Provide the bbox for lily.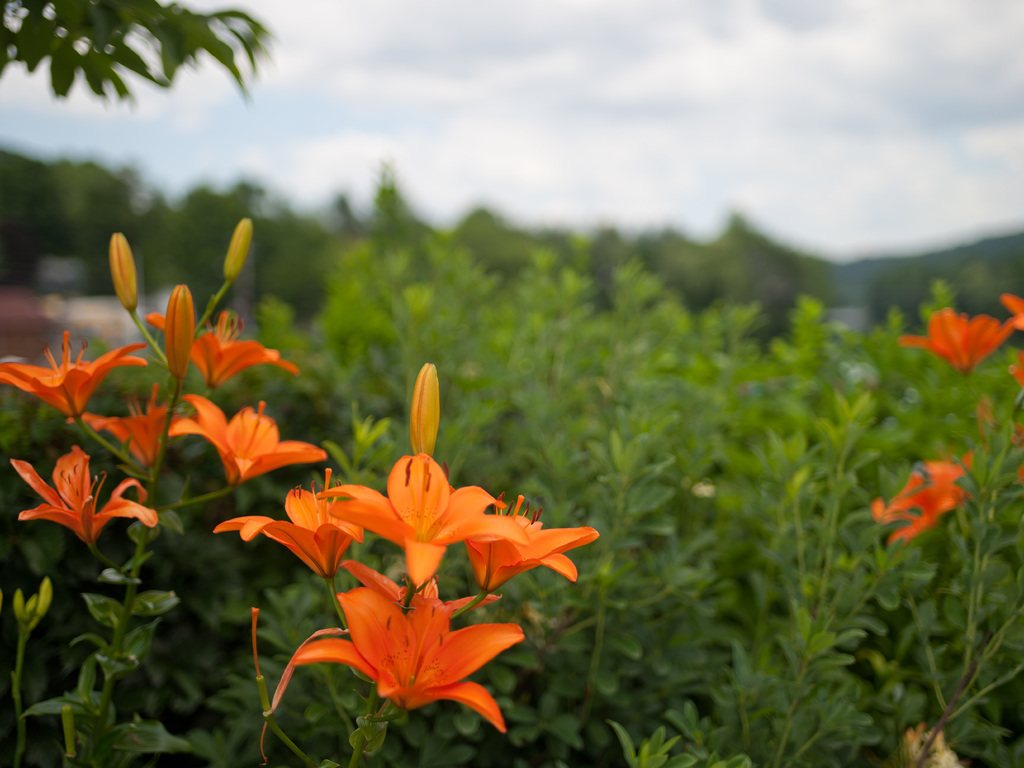
(left=897, top=307, right=1010, bottom=373).
